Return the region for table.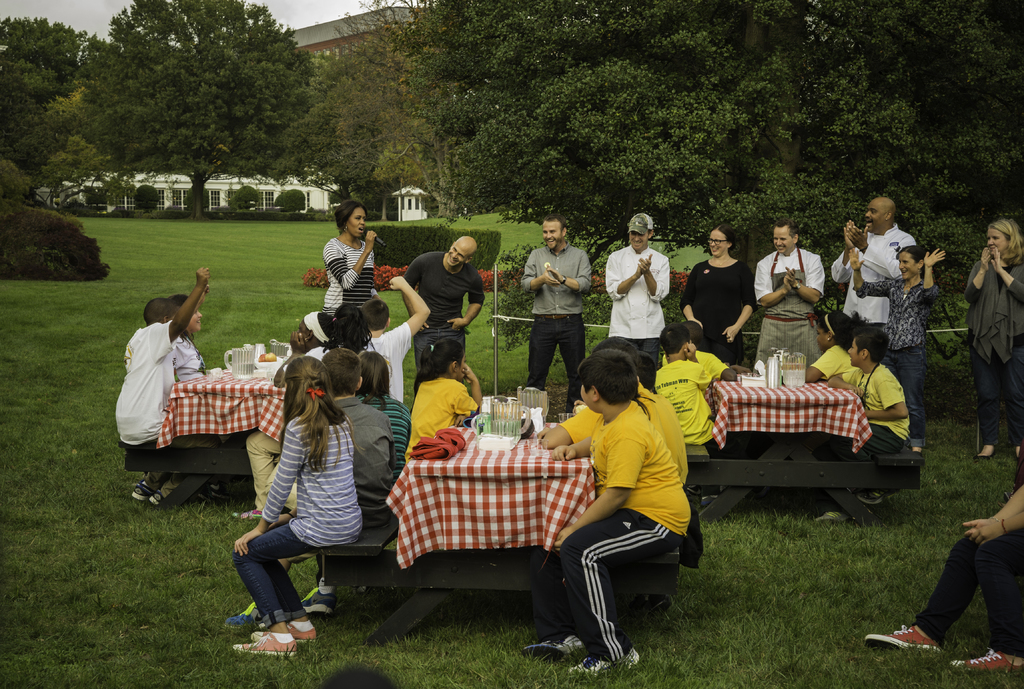
<bbox>384, 429, 594, 576</bbox>.
